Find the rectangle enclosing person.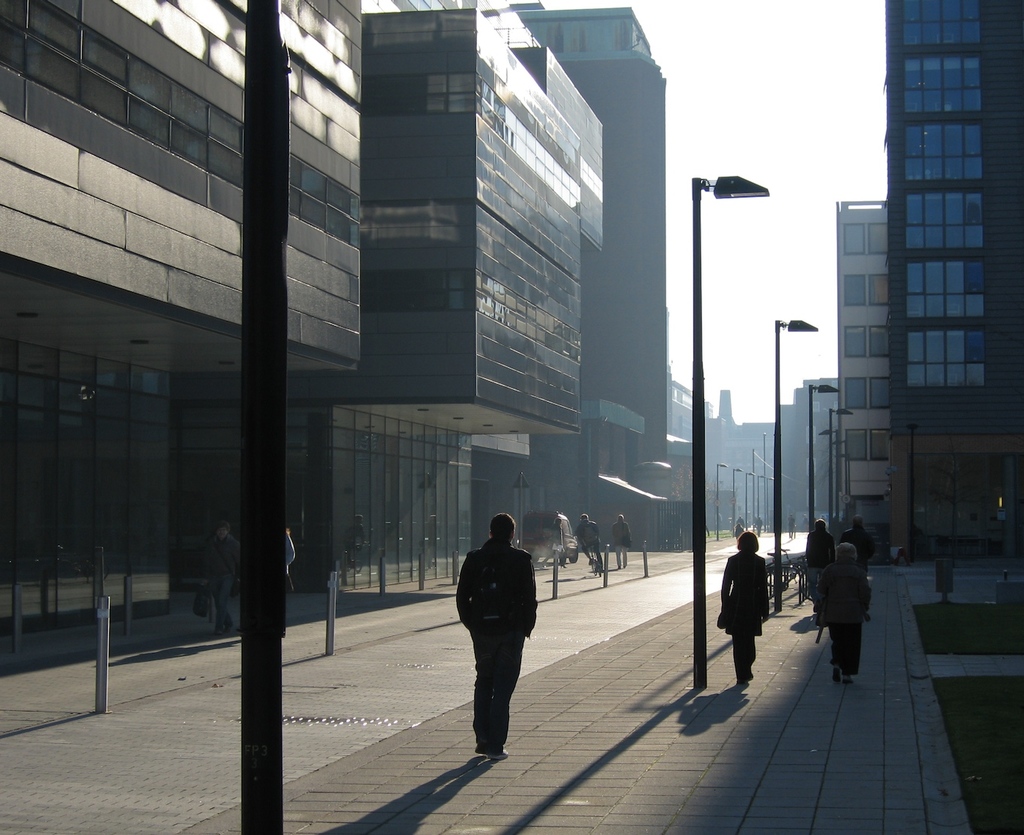
crop(197, 514, 246, 635).
